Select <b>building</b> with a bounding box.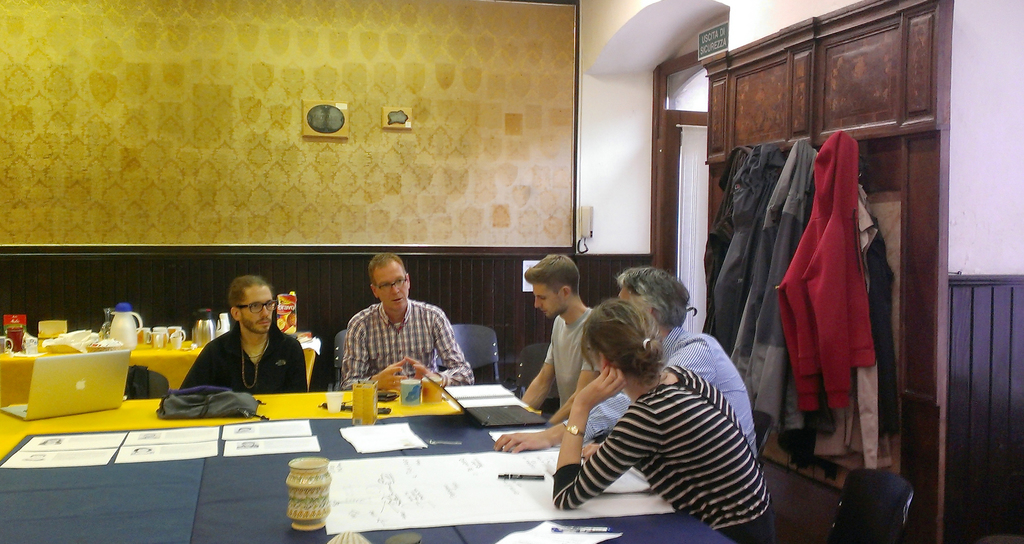
<region>2, 0, 1023, 543</region>.
